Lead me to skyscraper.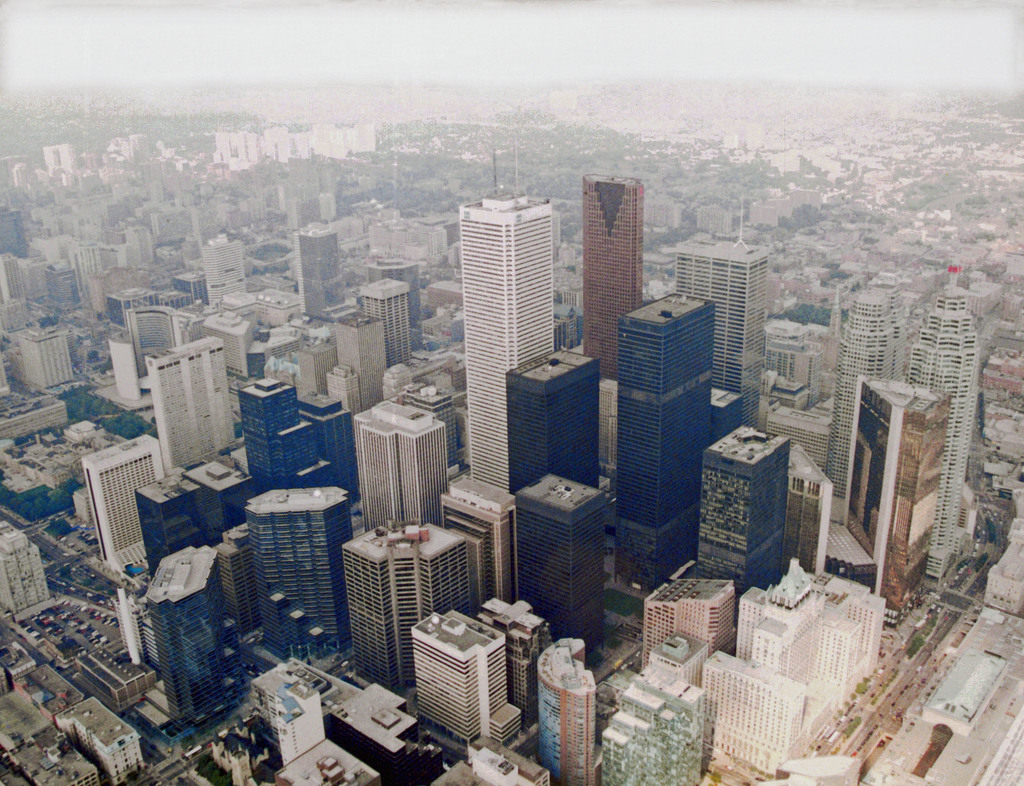
Lead to 828, 276, 898, 508.
